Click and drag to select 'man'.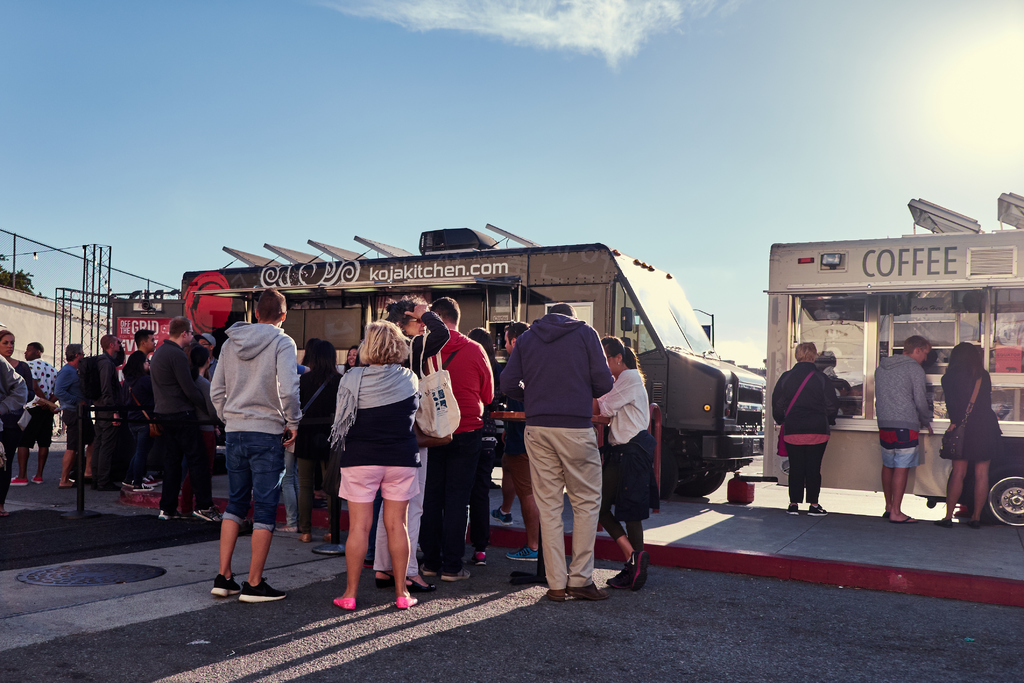
Selection: region(54, 342, 87, 489).
